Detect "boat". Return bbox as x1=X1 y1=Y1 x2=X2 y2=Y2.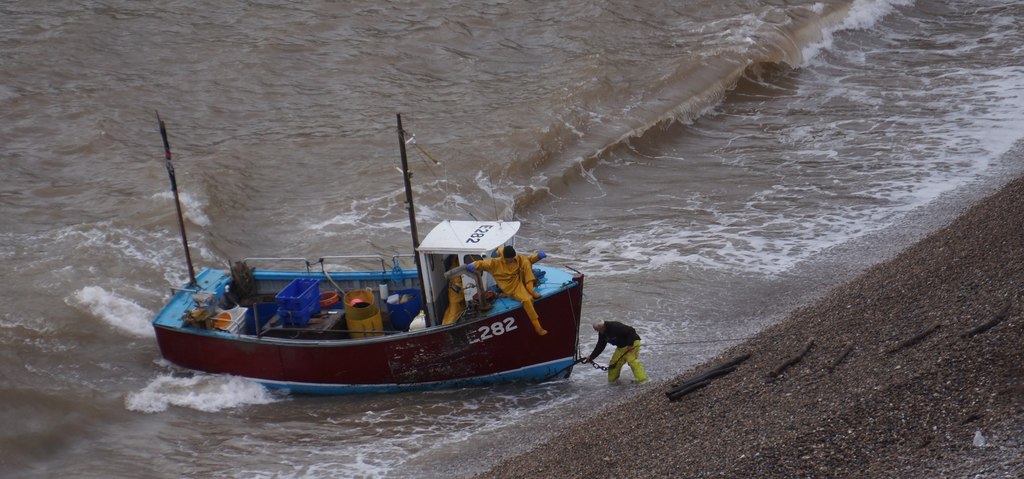
x1=143 y1=134 x2=641 y2=400.
